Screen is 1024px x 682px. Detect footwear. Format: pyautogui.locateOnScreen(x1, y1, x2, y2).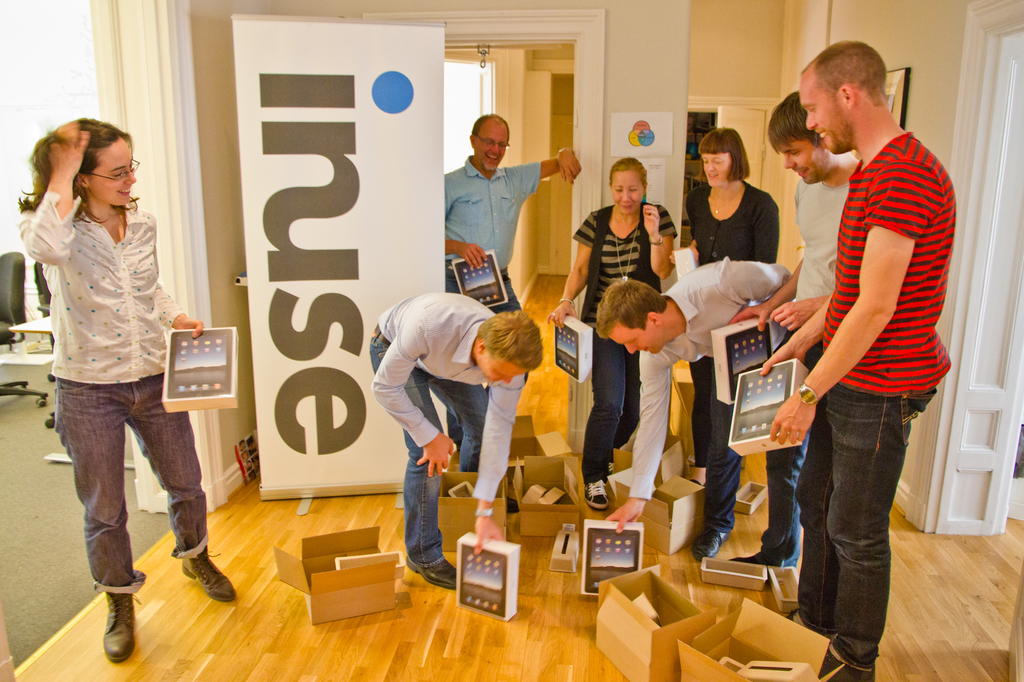
pyautogui.locateOnScreen(506, 496, 518, 513).
